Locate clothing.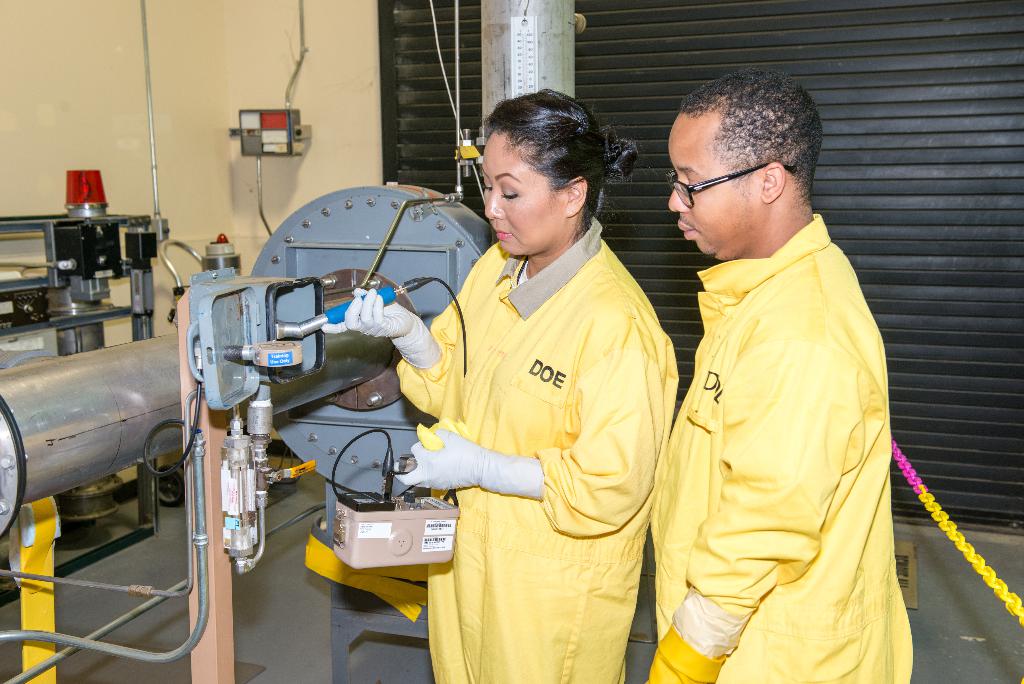
Bounding box: <region>641, 210, 915, 671</region>.
